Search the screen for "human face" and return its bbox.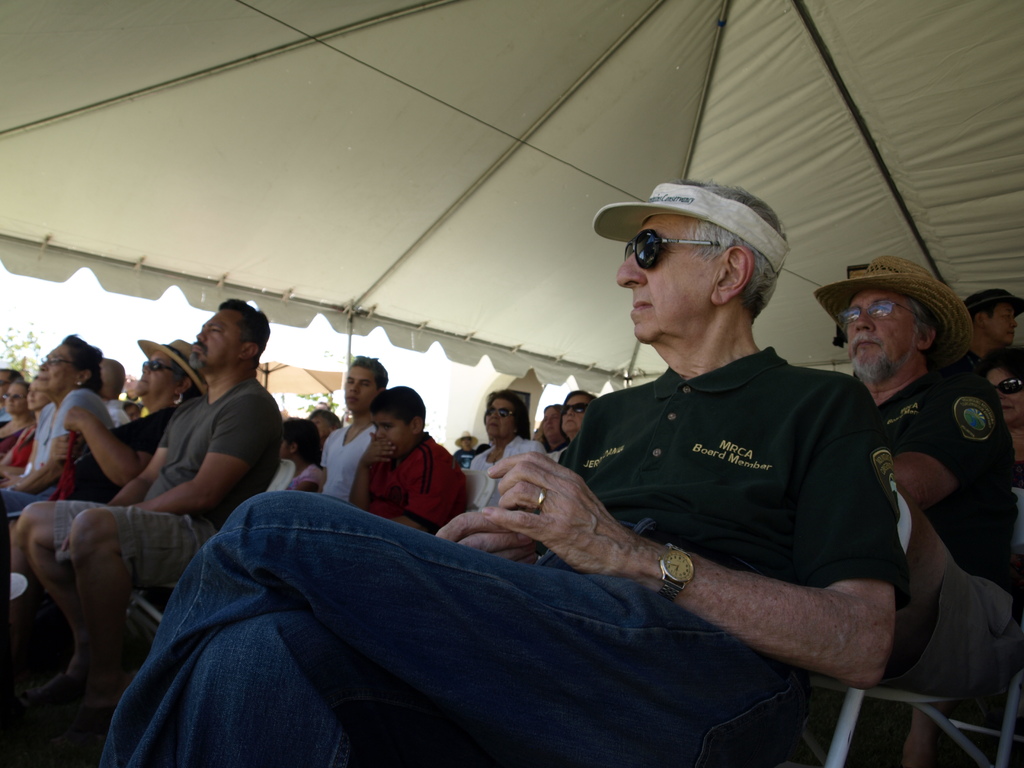
Found: bbox=[282, 436, 290, 458].
